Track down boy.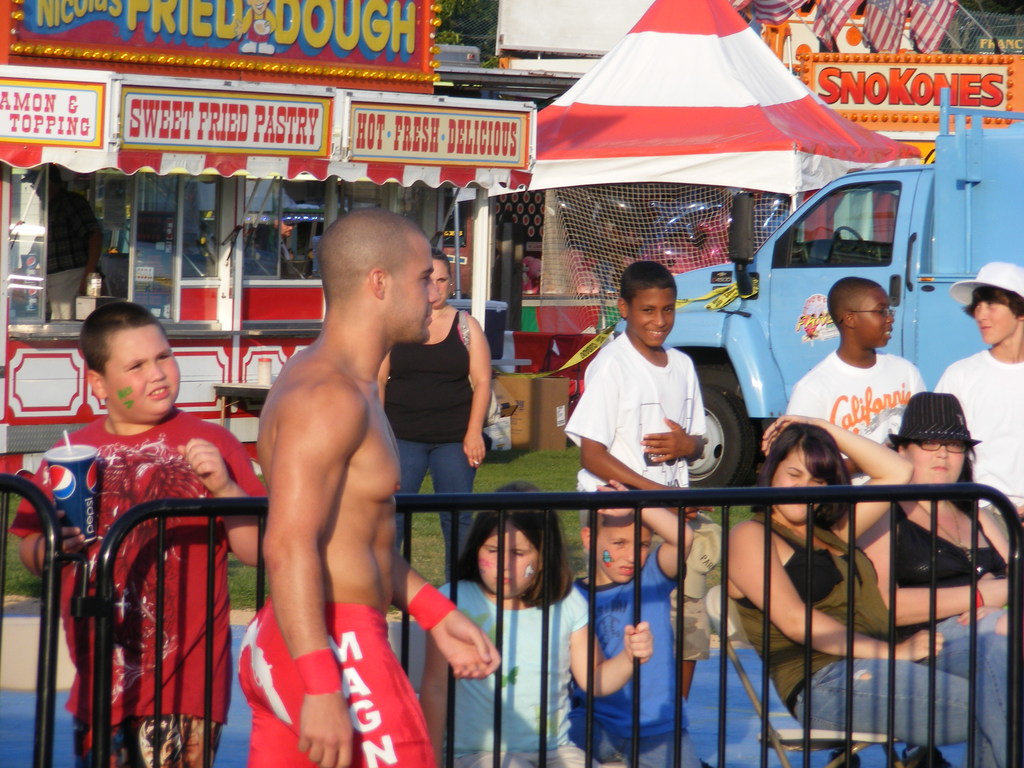
Tracked to 217, 203, 488, 733.
